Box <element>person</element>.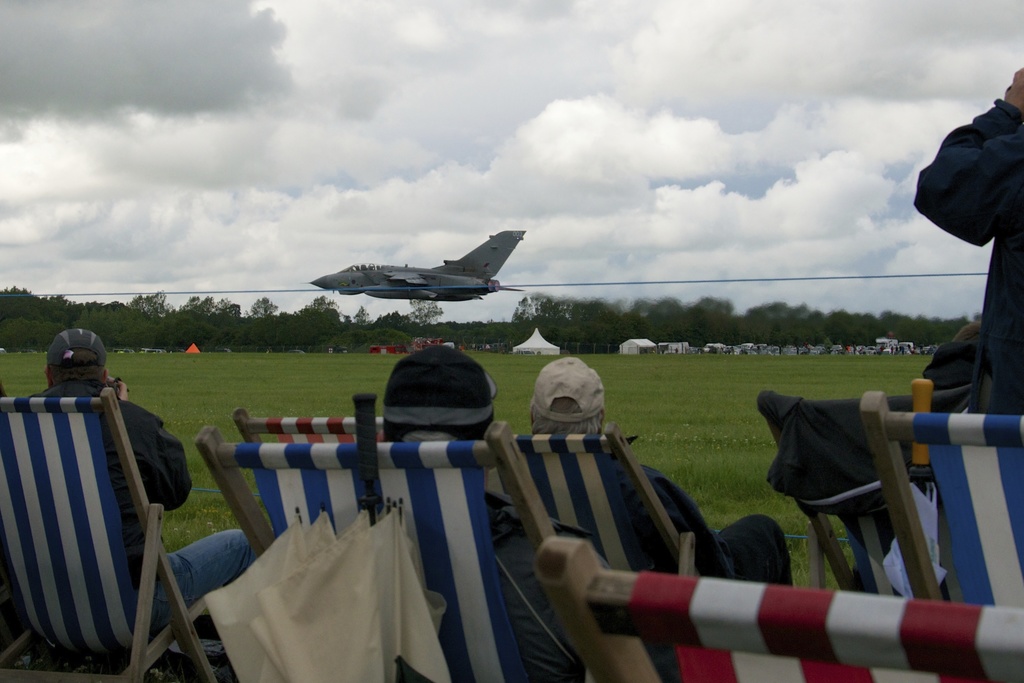
bbox=[529, 356, 795, 588].
